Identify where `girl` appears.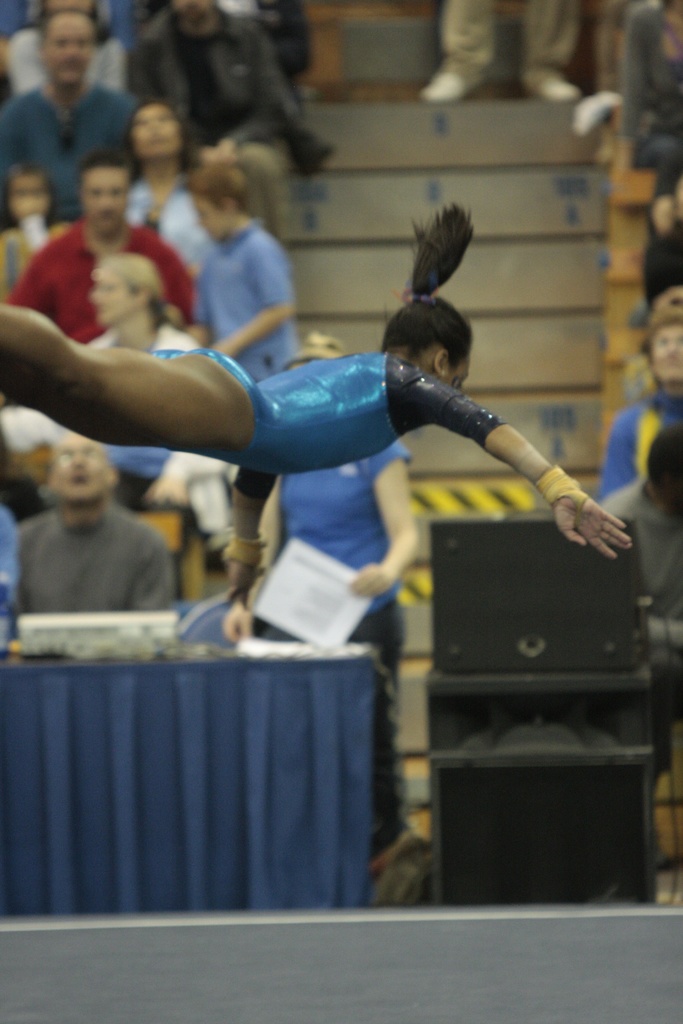
Appears at (left=1, top=198, right=630, bottom=548).
